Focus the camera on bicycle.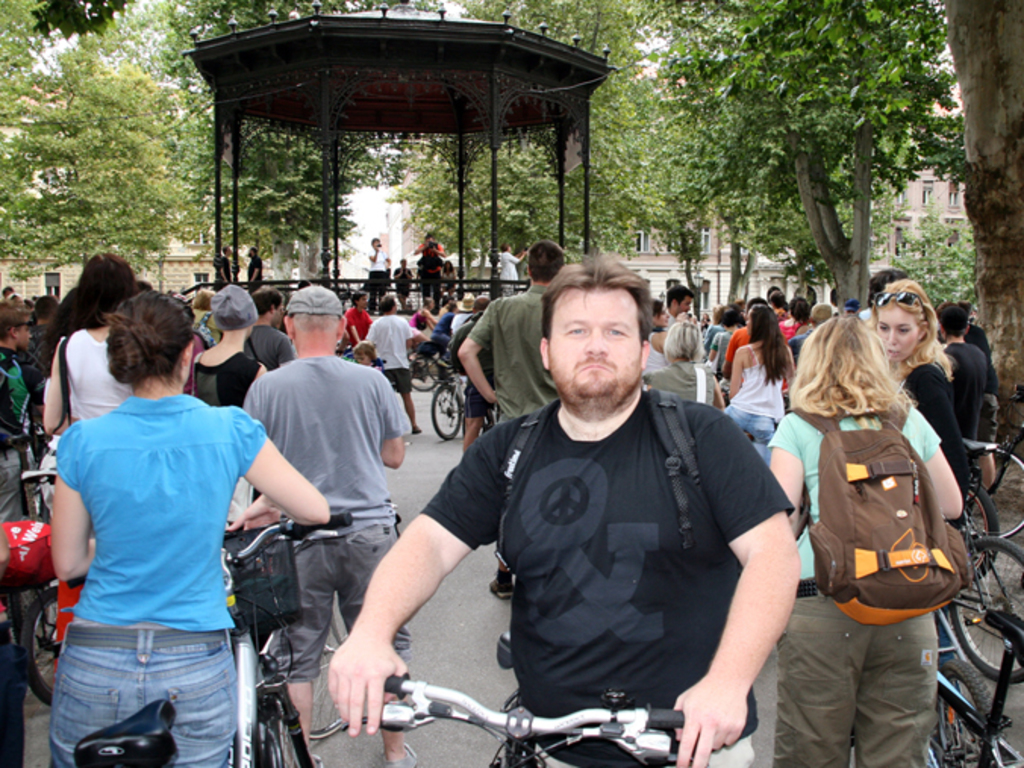
Focus region: left=65, top=501, right=367, bottom=766.
